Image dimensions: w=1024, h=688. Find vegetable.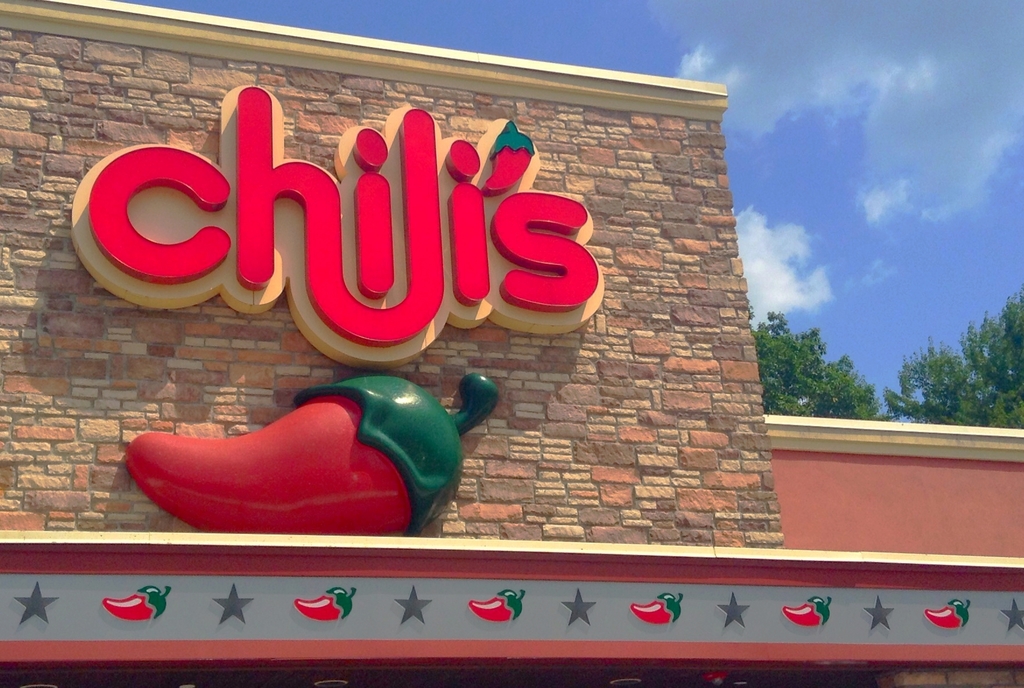
bbox=(481, 123, 535, 195).
